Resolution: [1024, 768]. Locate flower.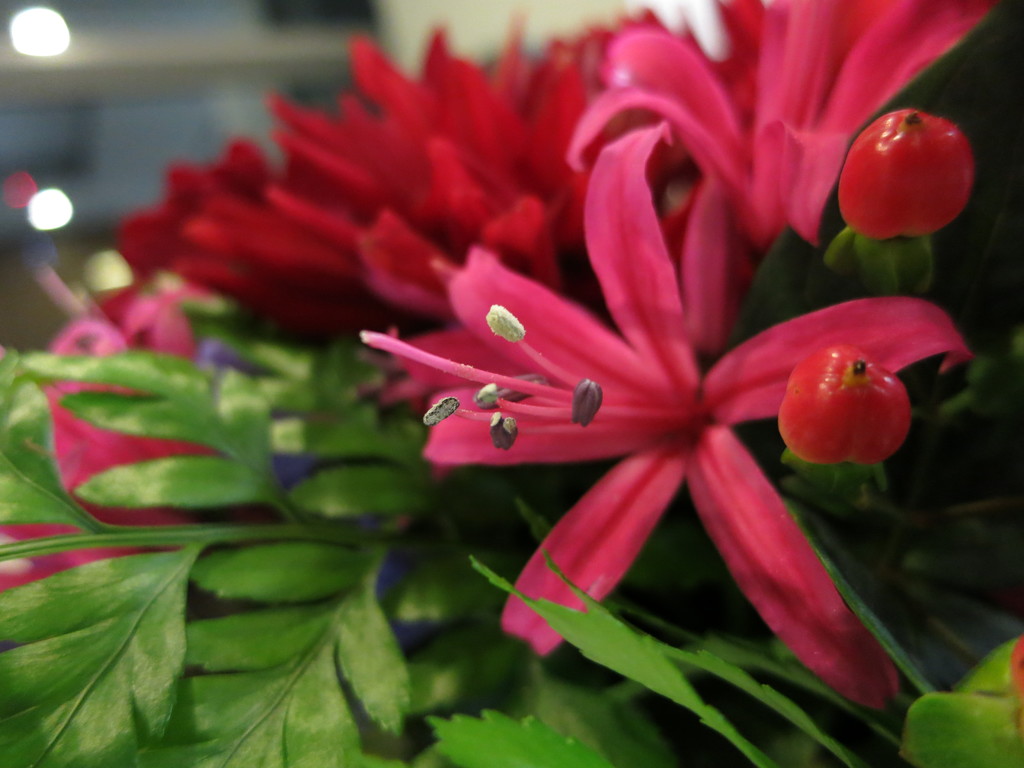
[left=112, top=0, right=998, bottom=344].
